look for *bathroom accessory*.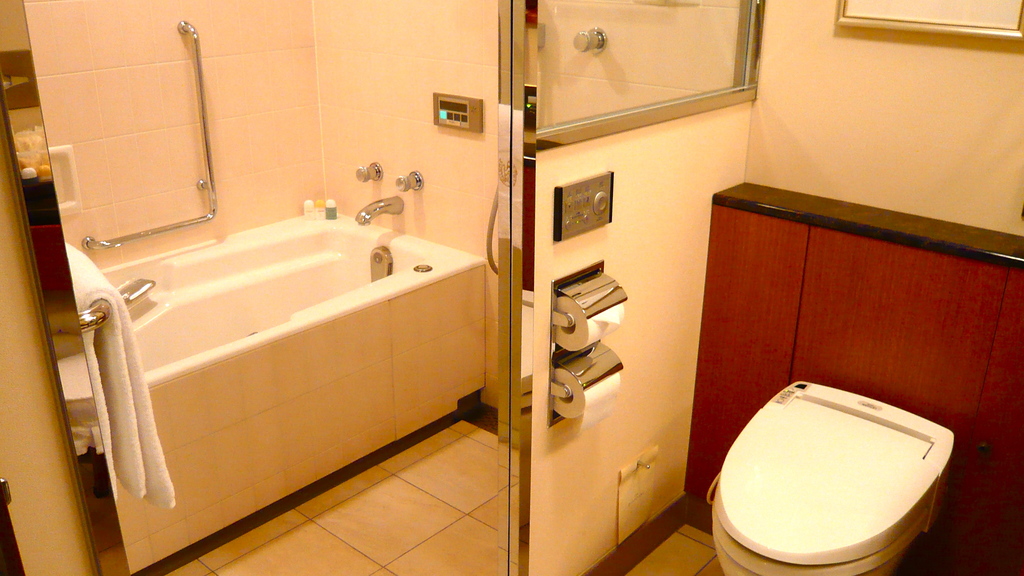
Found: select_region(82, 20, 217, 248).
